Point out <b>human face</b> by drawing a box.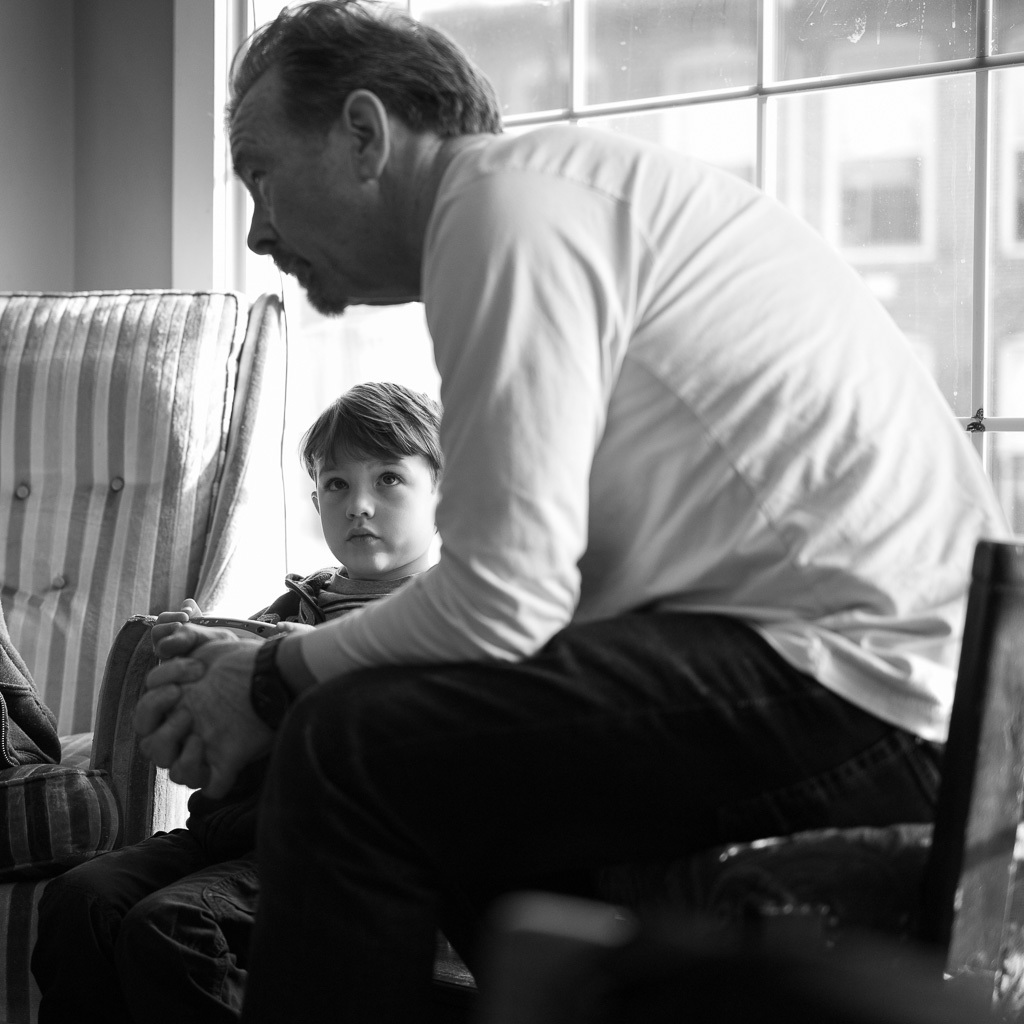
(left=244, top=79, right=358, bottom=306).
